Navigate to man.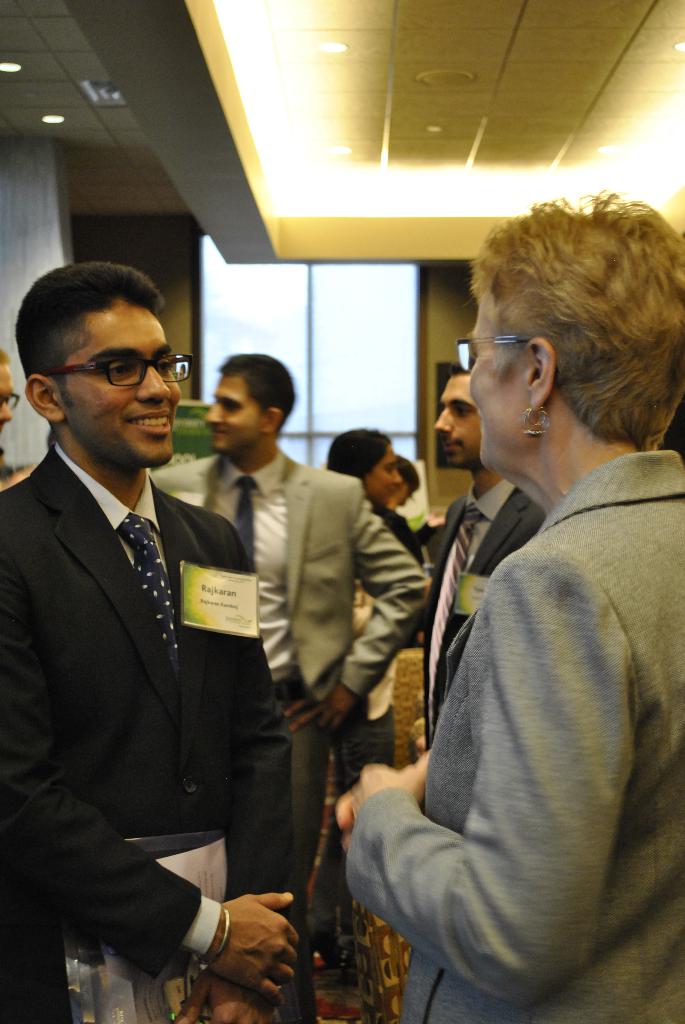
Navigation target: <region>414, 351, 552, 748</region>.
